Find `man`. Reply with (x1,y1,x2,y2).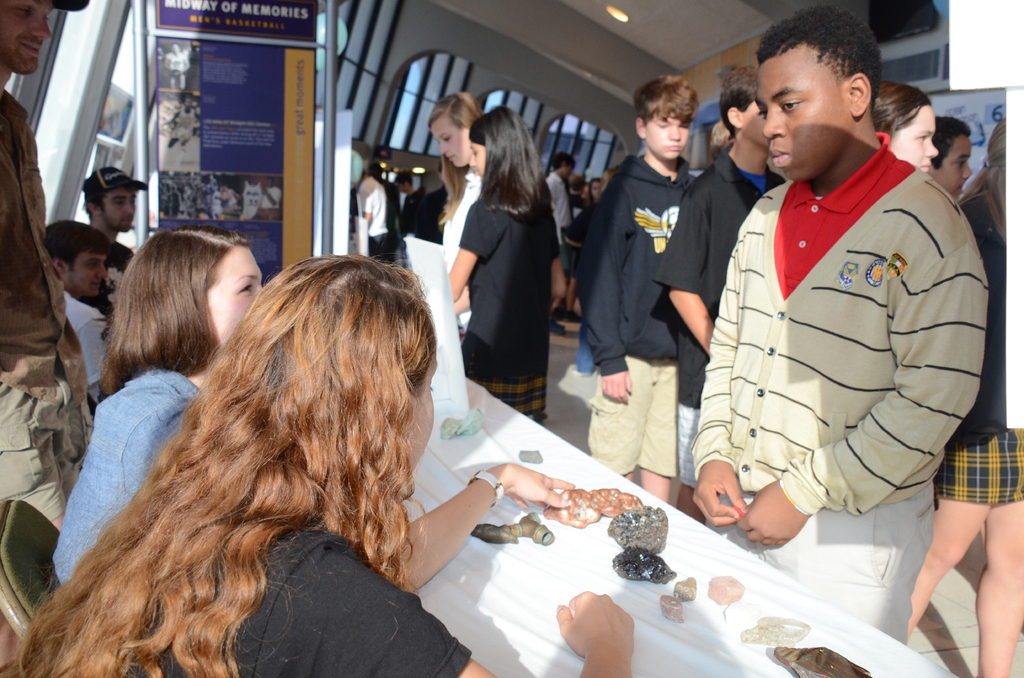
(44,220,120,407).
